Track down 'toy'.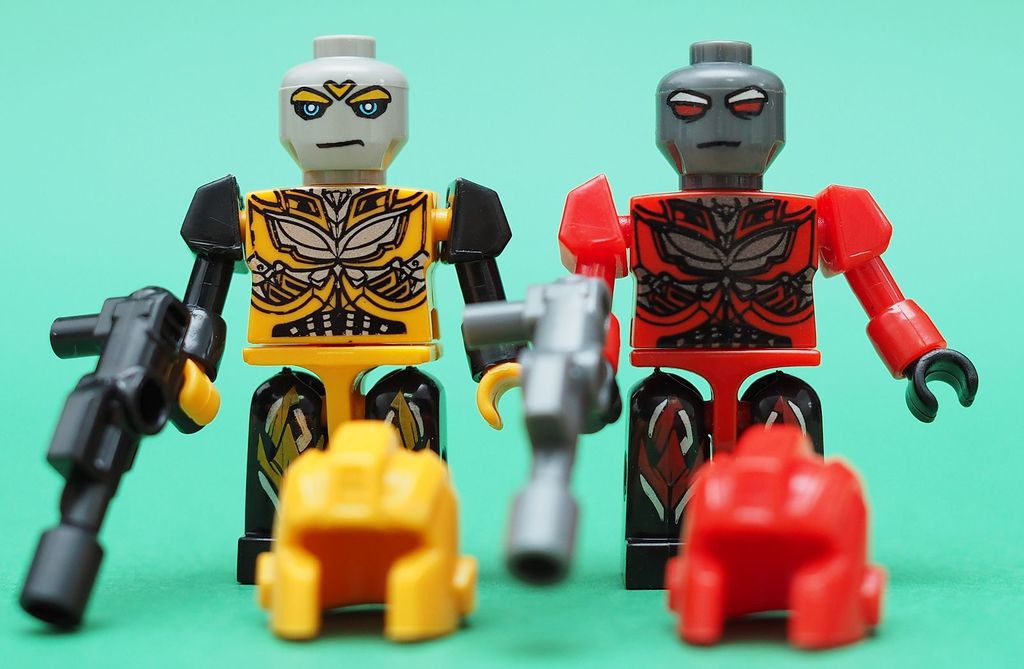
Tracked to select_region(660, 418, 886, 647).
